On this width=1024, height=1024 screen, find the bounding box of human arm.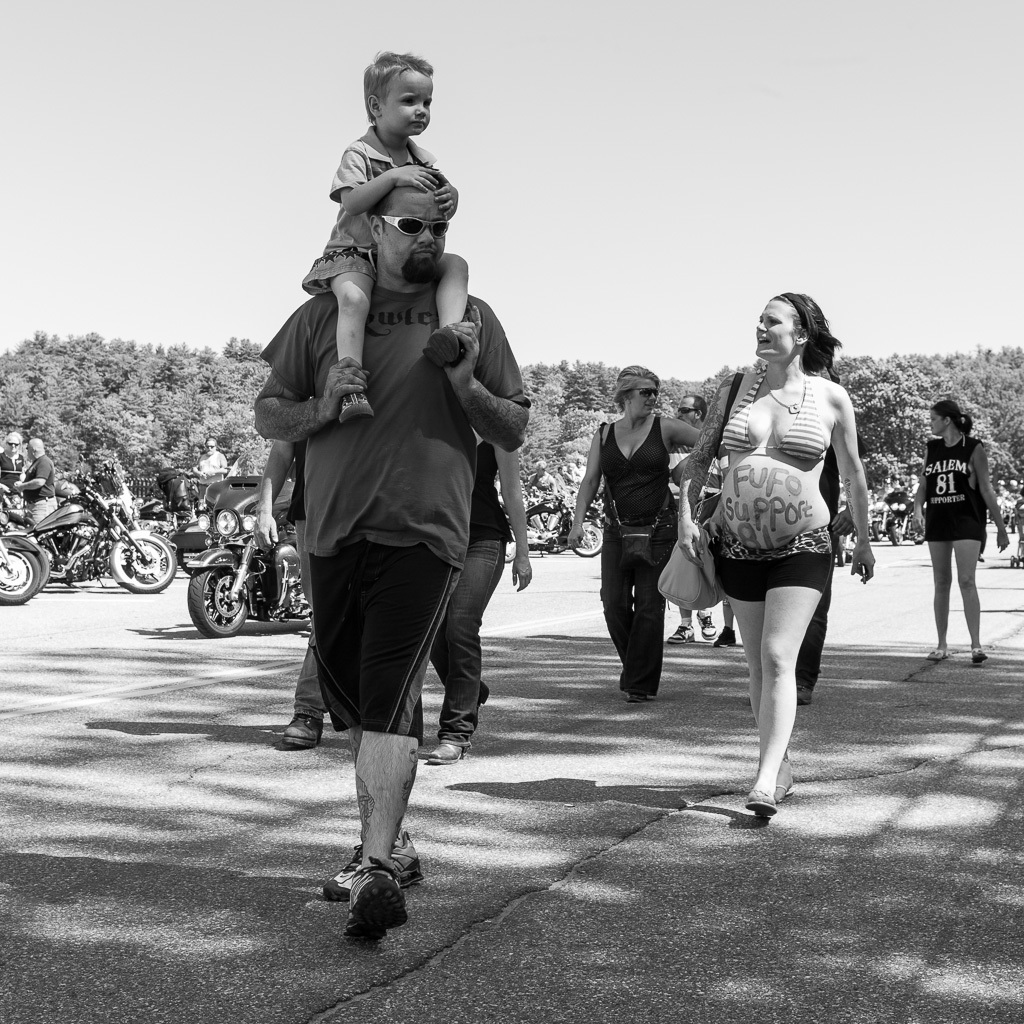
Bounding box: 972, 444, 1011, 549.
